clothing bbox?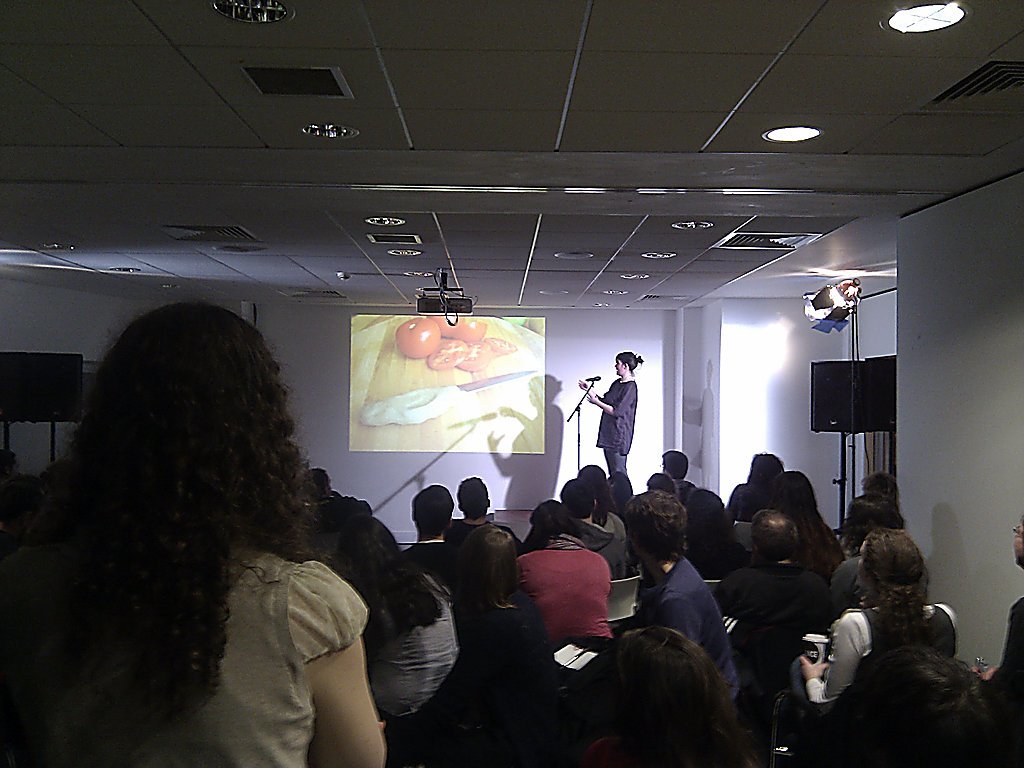
locate(595, 381, 639, 487)
